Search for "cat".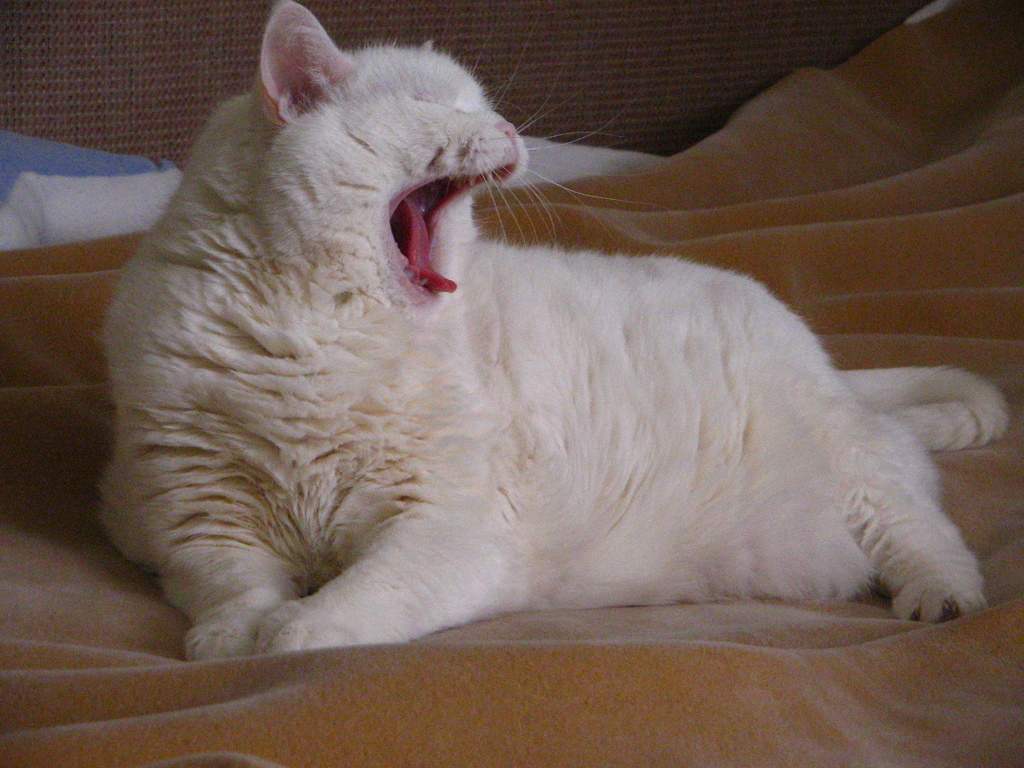
Found at locate(93, 0, 1019, 658).
